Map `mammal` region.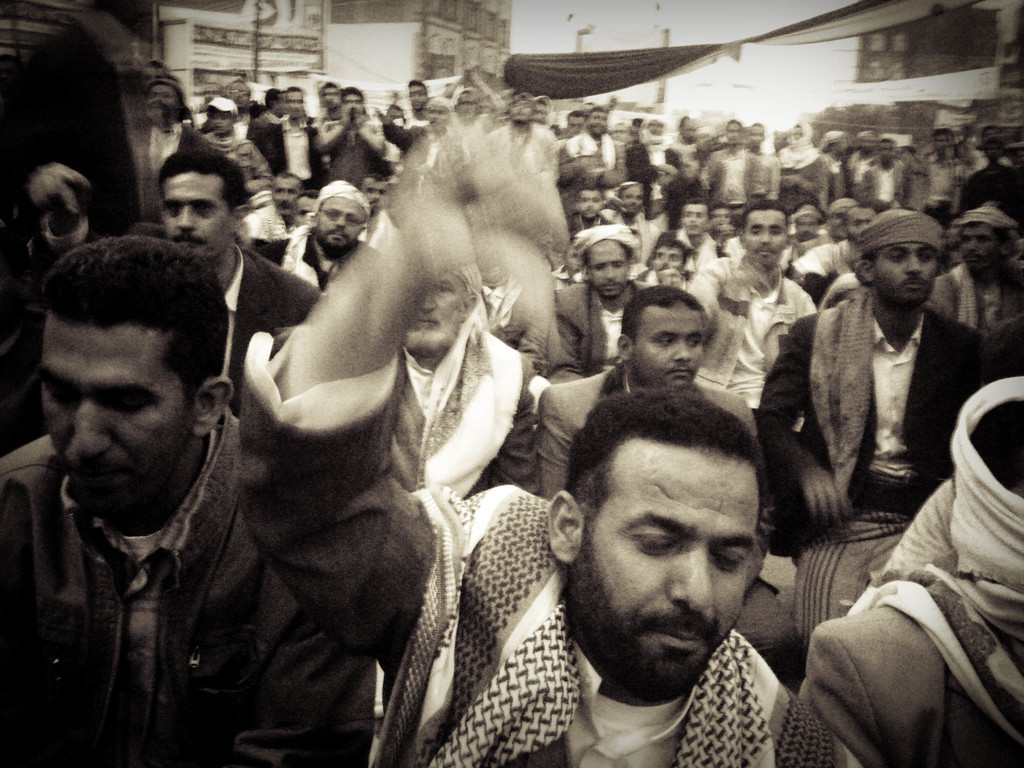
Mapped to detection(10, 159, 278, 767).
